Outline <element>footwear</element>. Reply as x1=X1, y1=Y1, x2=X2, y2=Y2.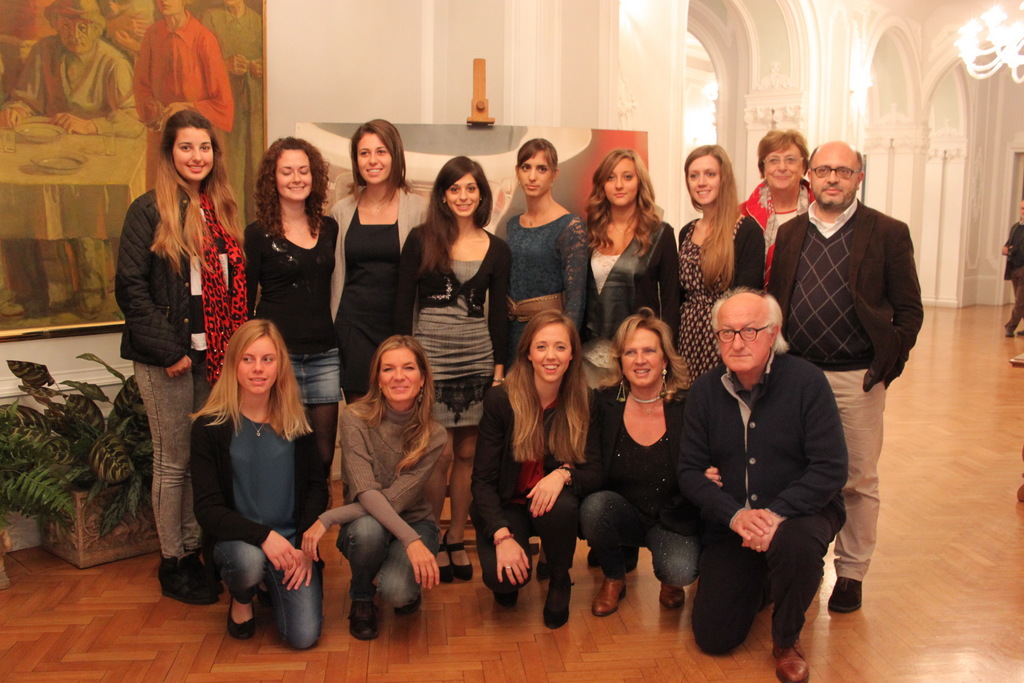
x1=181, y1=546, x2=223, y2=600.
